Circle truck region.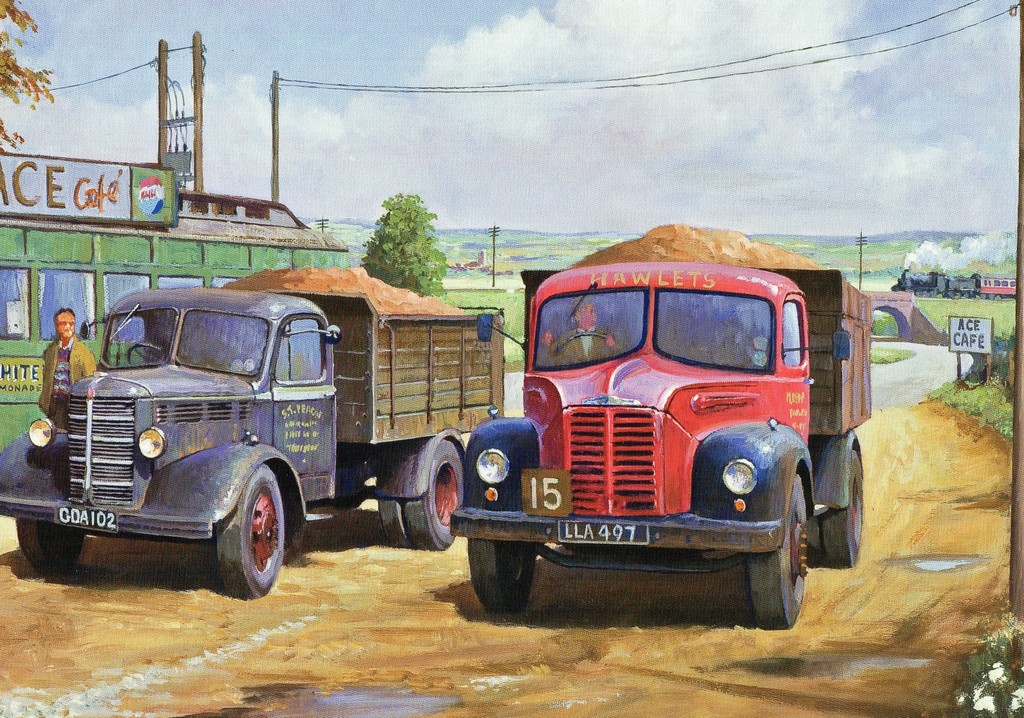
Region: 892,264,956,296.
